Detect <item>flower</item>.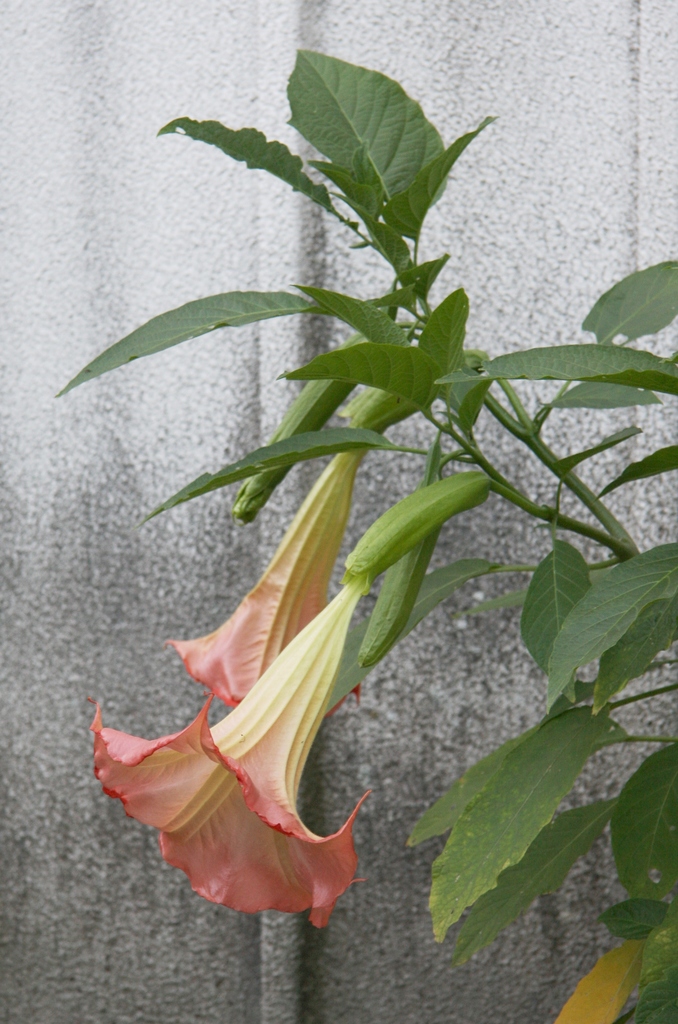
Detected at box=[228, 375, 354, 518].
